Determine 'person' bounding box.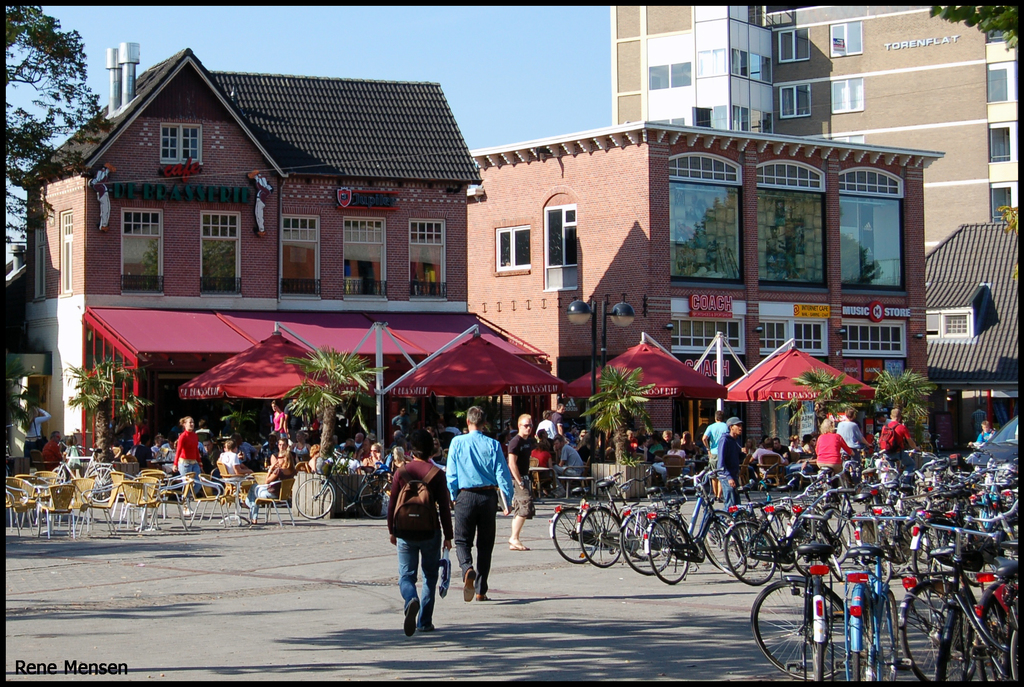
Determined: (174,419,203,516).
